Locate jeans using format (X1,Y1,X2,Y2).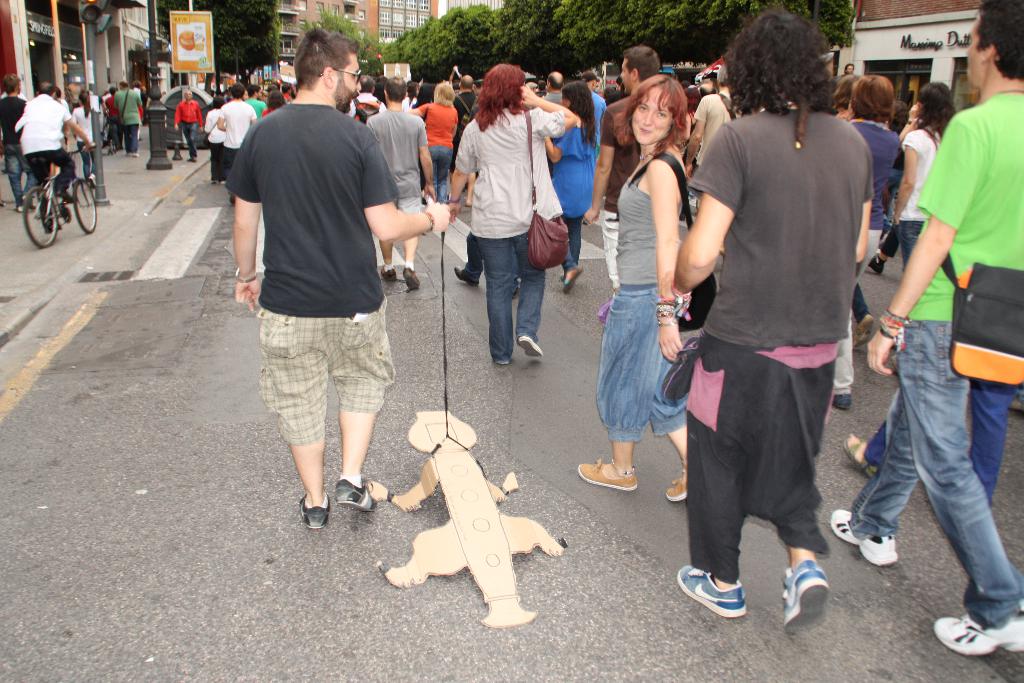
(564,217,582,268).
